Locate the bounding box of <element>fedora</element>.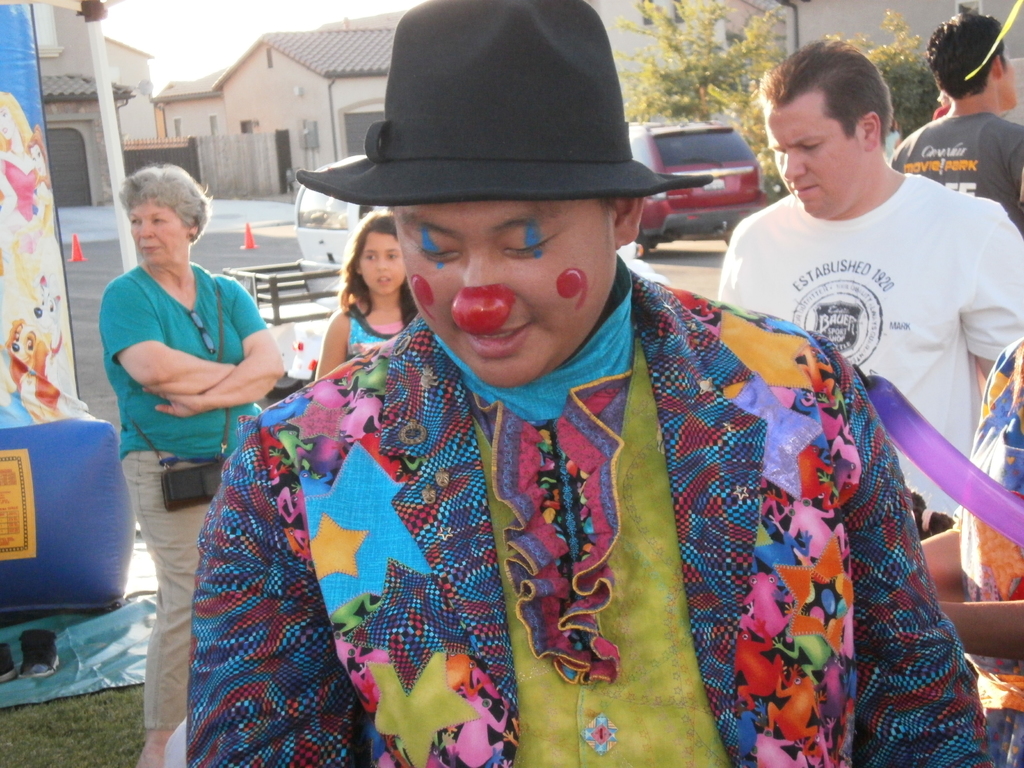
Bounding box: rect(288, 0, 722, 212).
